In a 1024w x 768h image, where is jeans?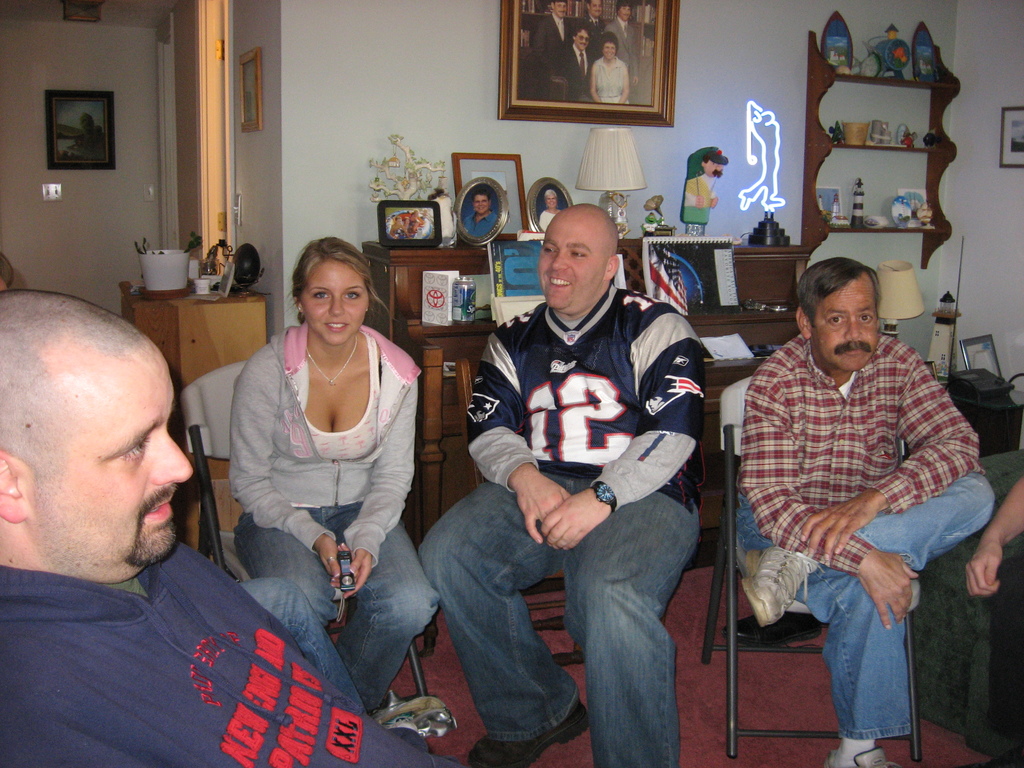
731/476/994/735.
